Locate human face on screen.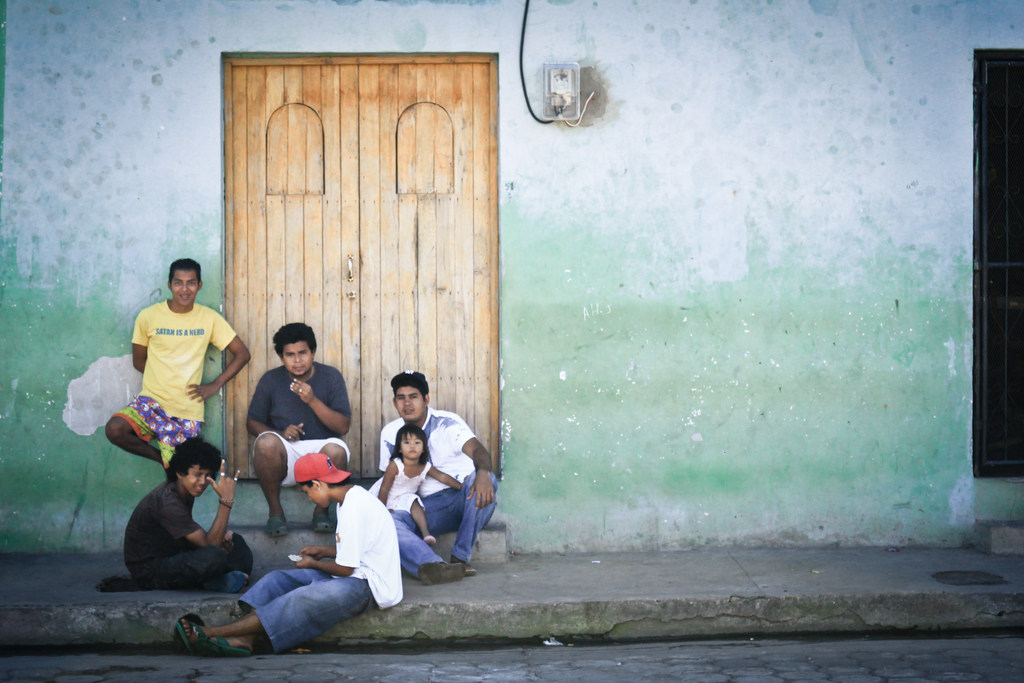
On screen at (x1=170, y1=273, x2=193, y2=302).
